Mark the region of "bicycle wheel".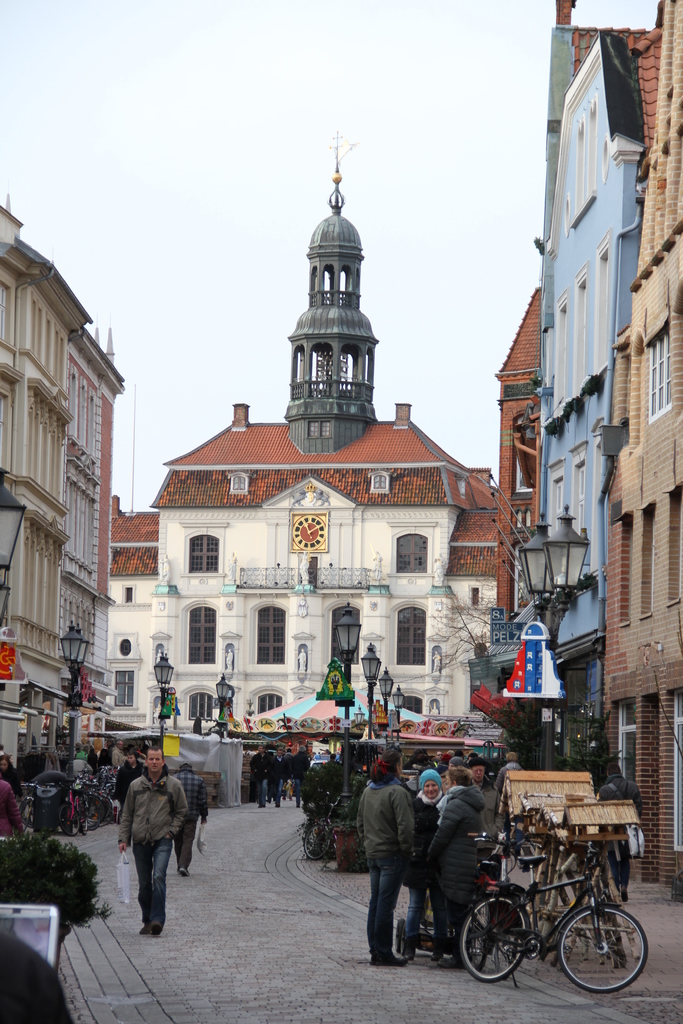
Region: <bbox>460, 893, 527, 982</bbox>.
